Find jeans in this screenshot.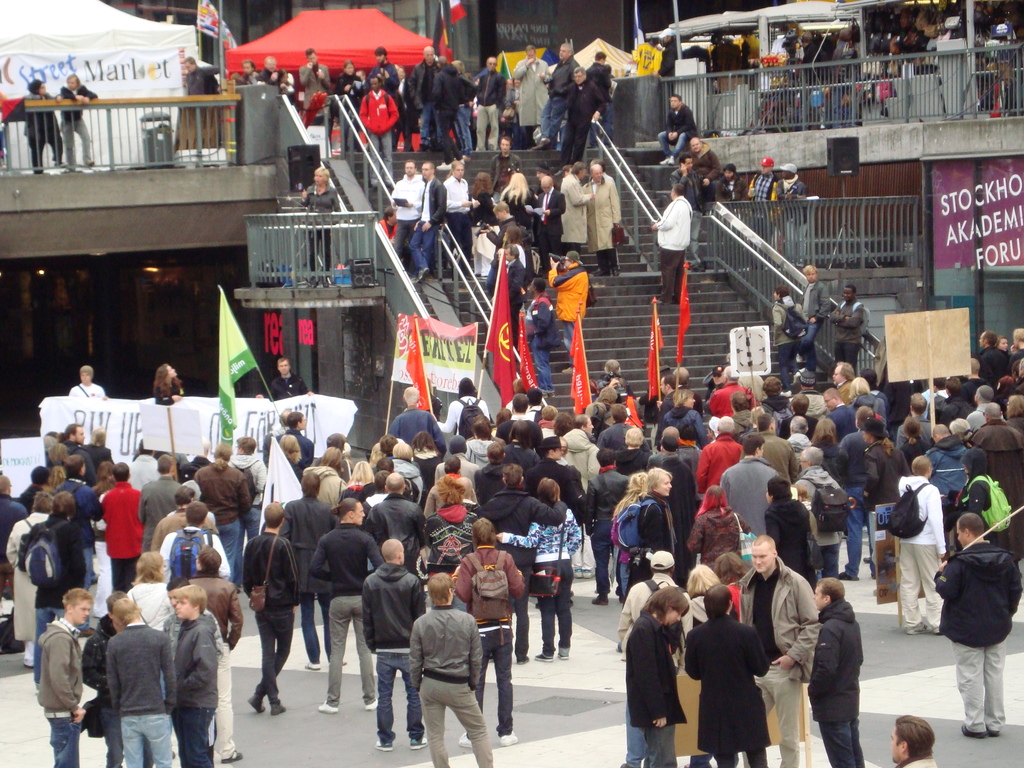
The bounding box for jeans is detection(541, 97, 567, 150).
